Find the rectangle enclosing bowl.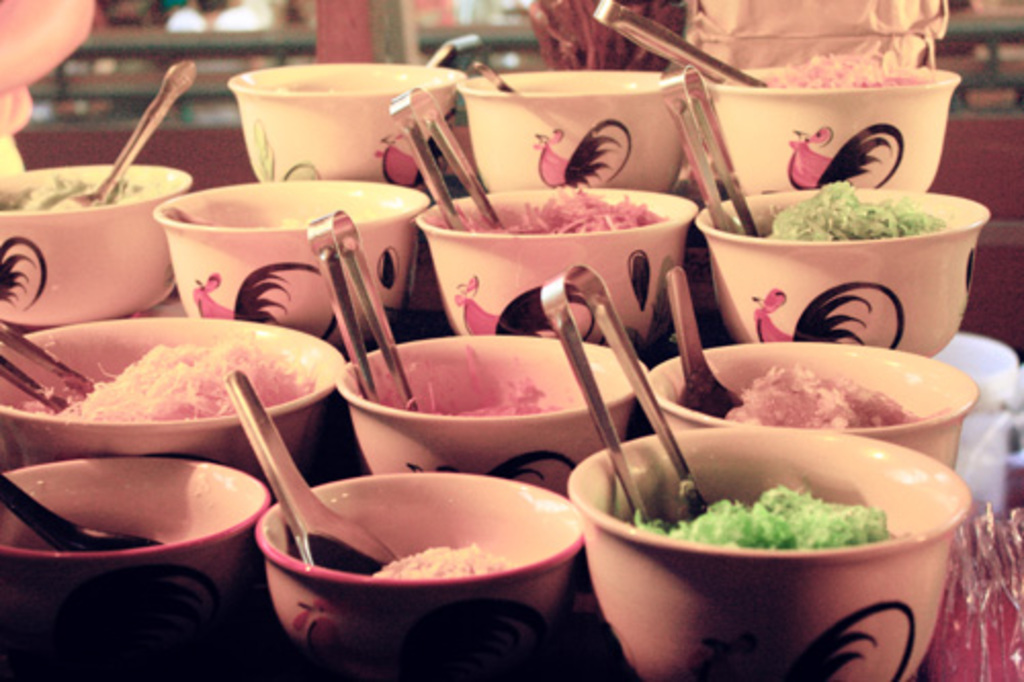
rect(0, 162, 190, 330).
